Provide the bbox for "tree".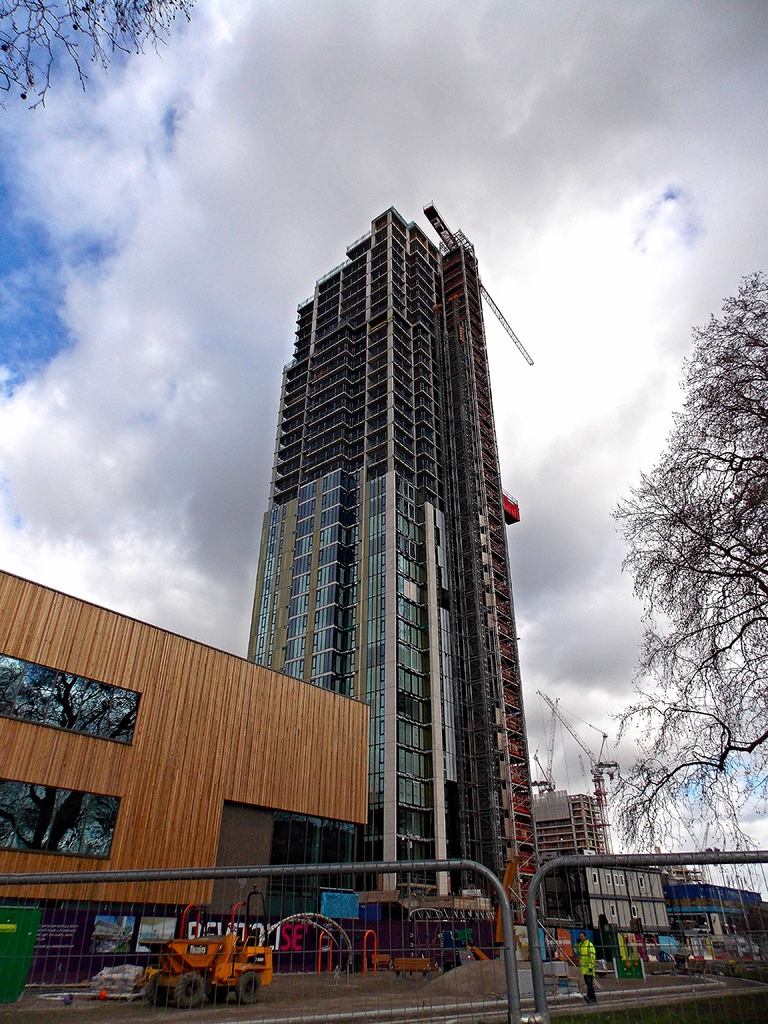
0, 0, 186, 106.
